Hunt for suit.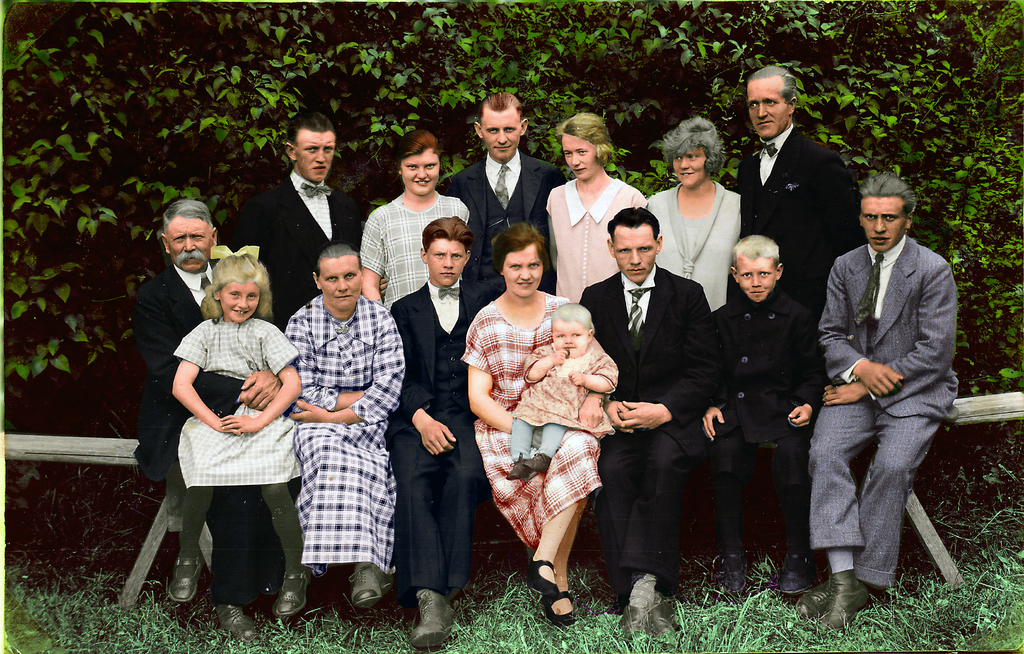
Hunted down at 710,292,829,542.
